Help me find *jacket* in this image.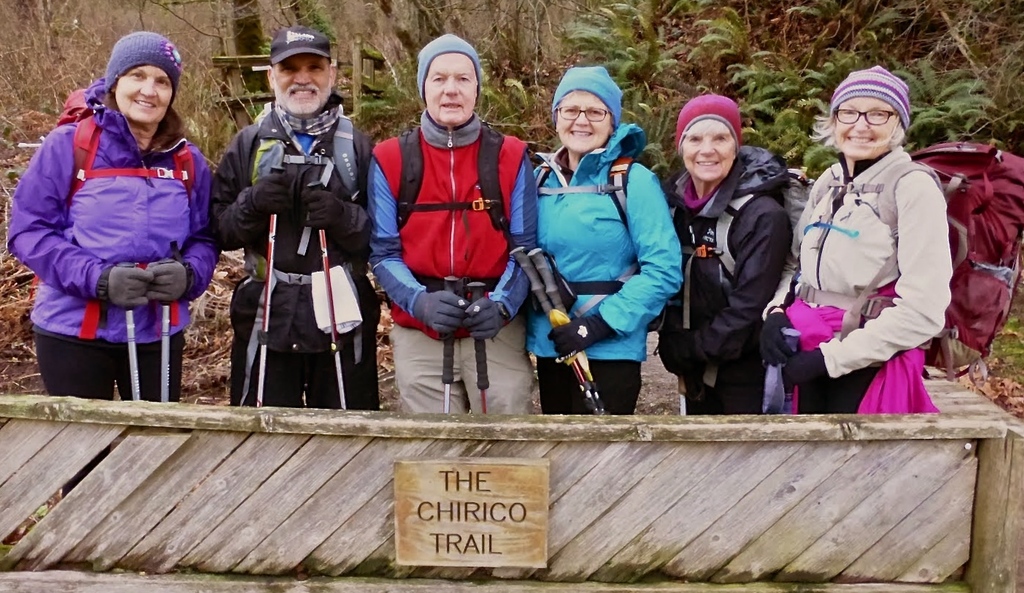
Found it: crop(207, 96, 396, 357).
